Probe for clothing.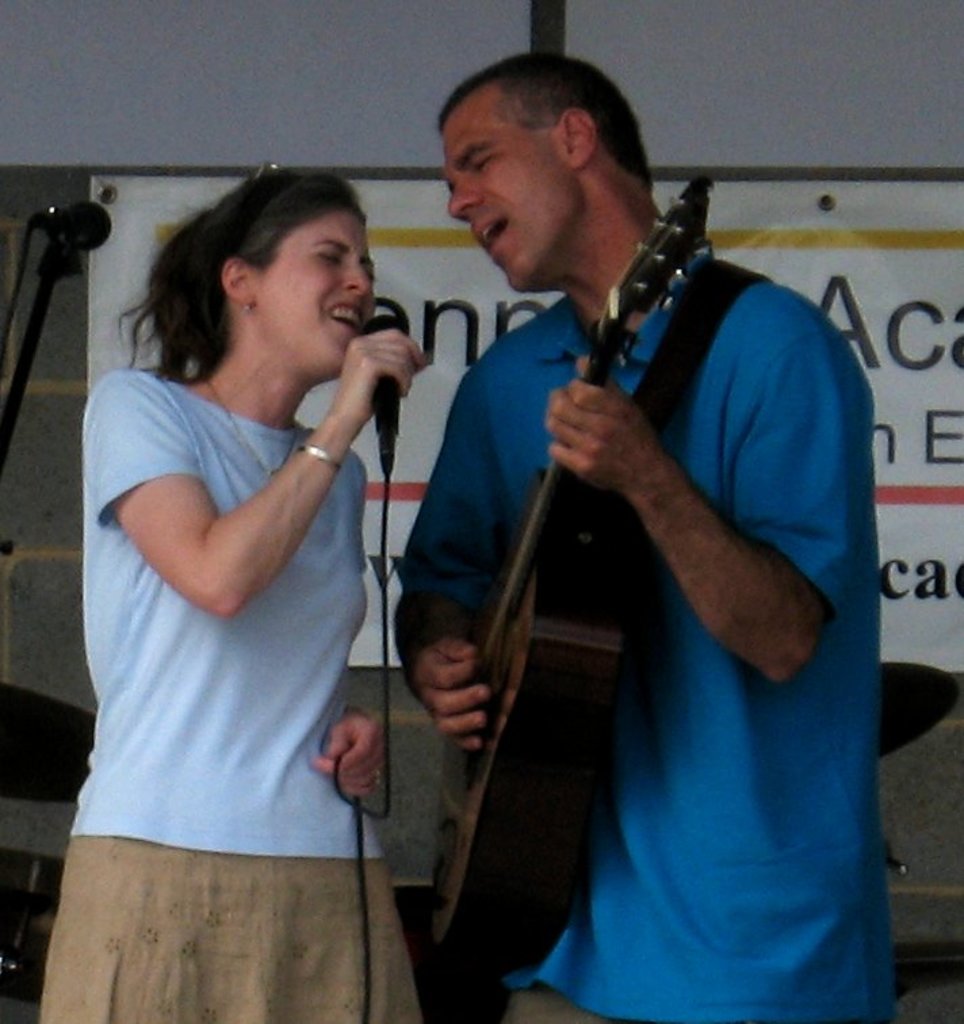
Probe result: rect(410, 163, 887, 1021).
